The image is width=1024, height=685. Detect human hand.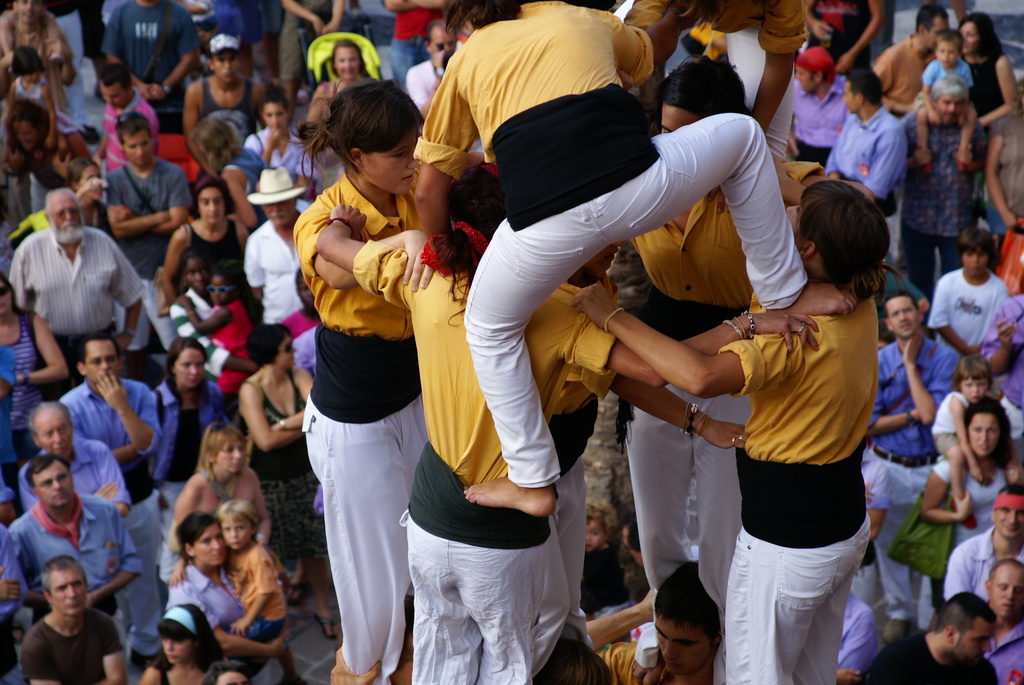
Detection: locate(811, 22, 836, 43).
